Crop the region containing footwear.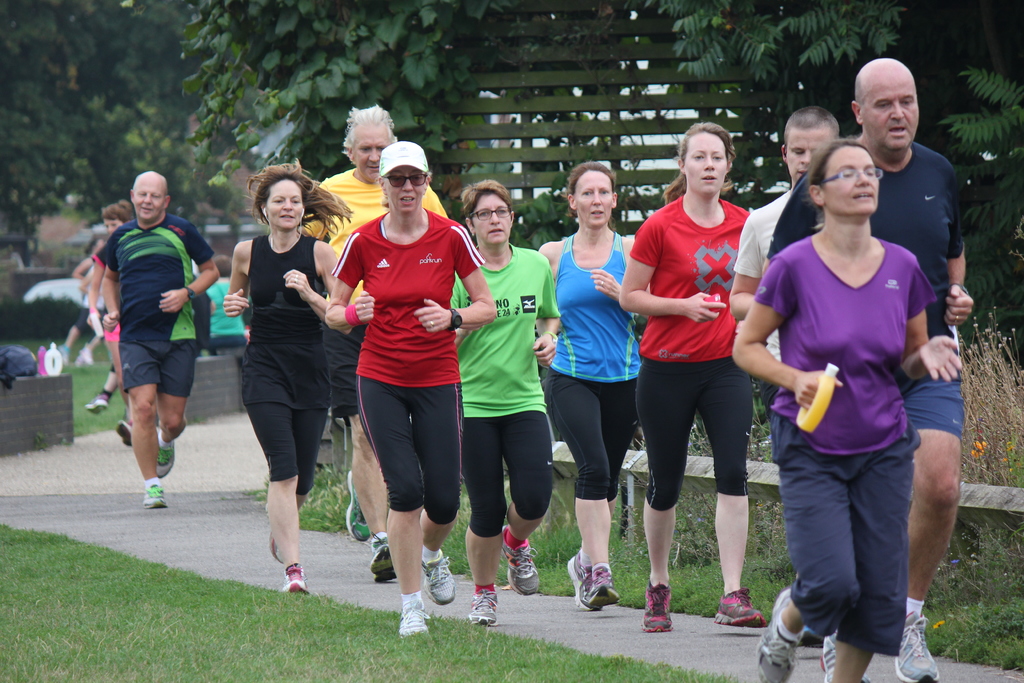
Crop region: BBox(585, 566, 616, 611).
